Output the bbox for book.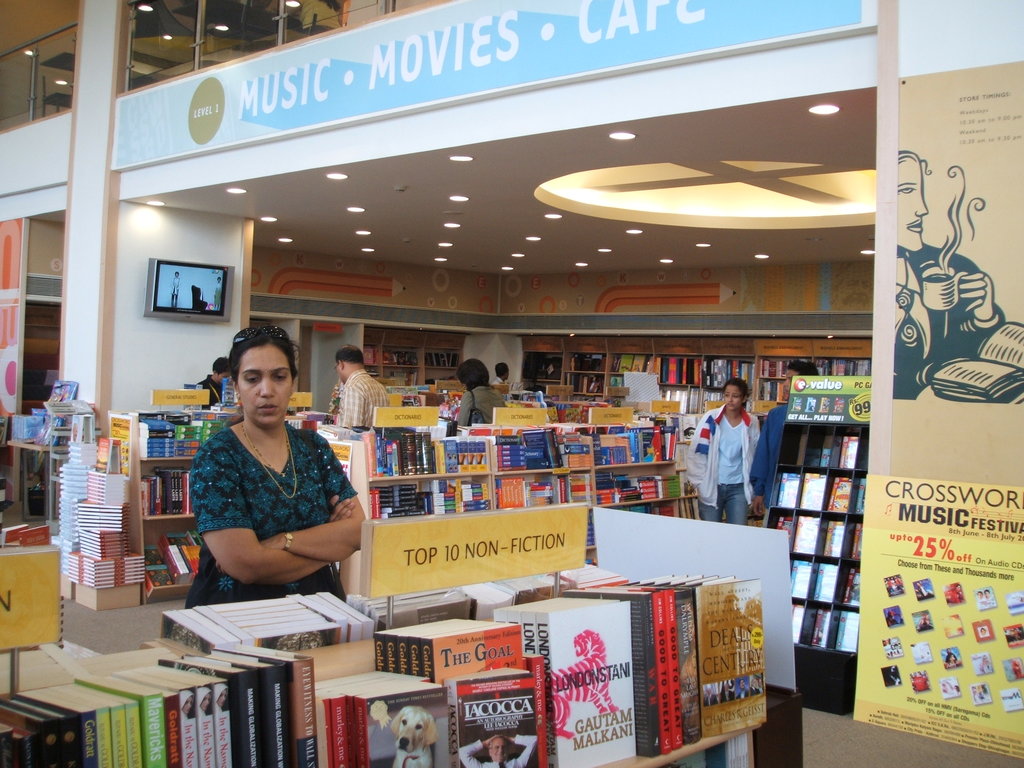
pyautogui.locateOnScreen(1002, 657, 1023, 685).
